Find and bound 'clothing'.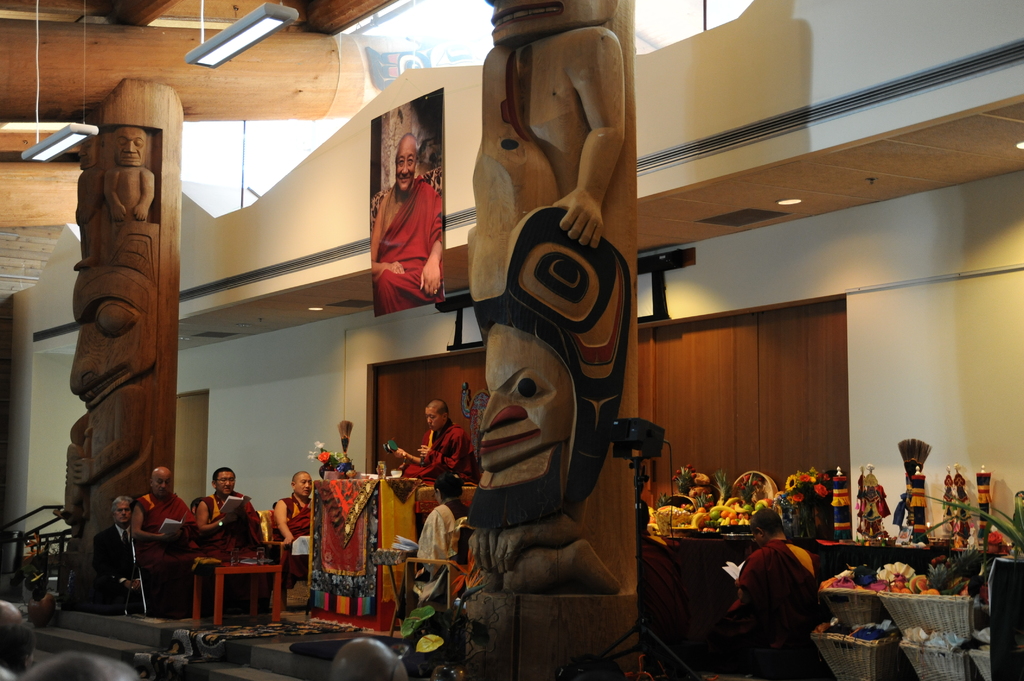
Bound: rect(92, 522, 131, 602).
